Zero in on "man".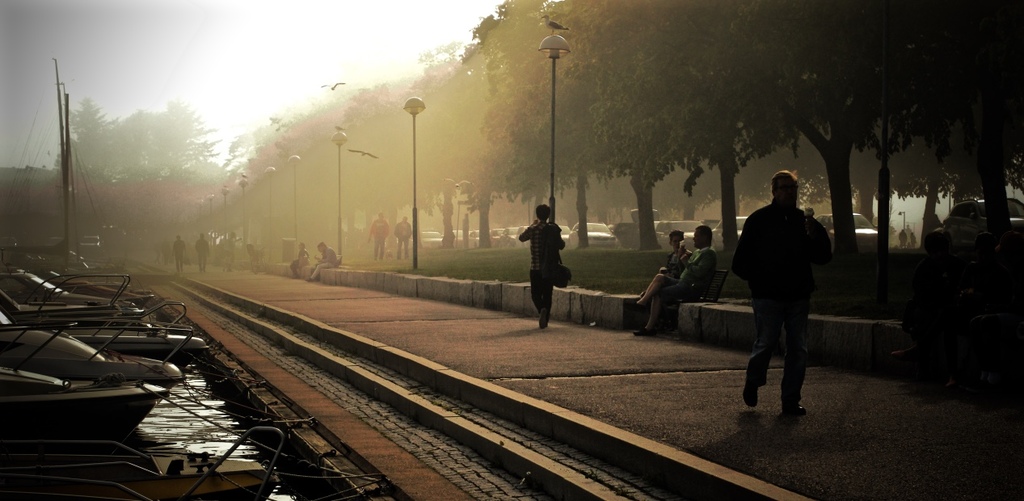
Zeroed in: 639, 221, 723, 335.
